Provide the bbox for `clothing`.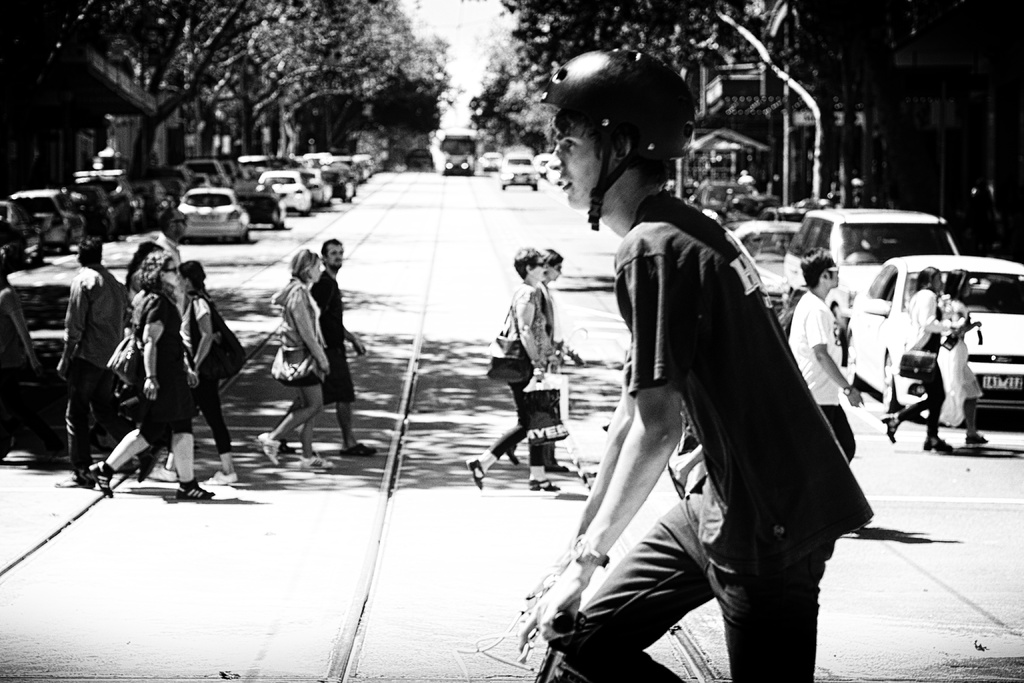
{"left": 548, "top": 193, "right": 874, "bottom": 682}.
